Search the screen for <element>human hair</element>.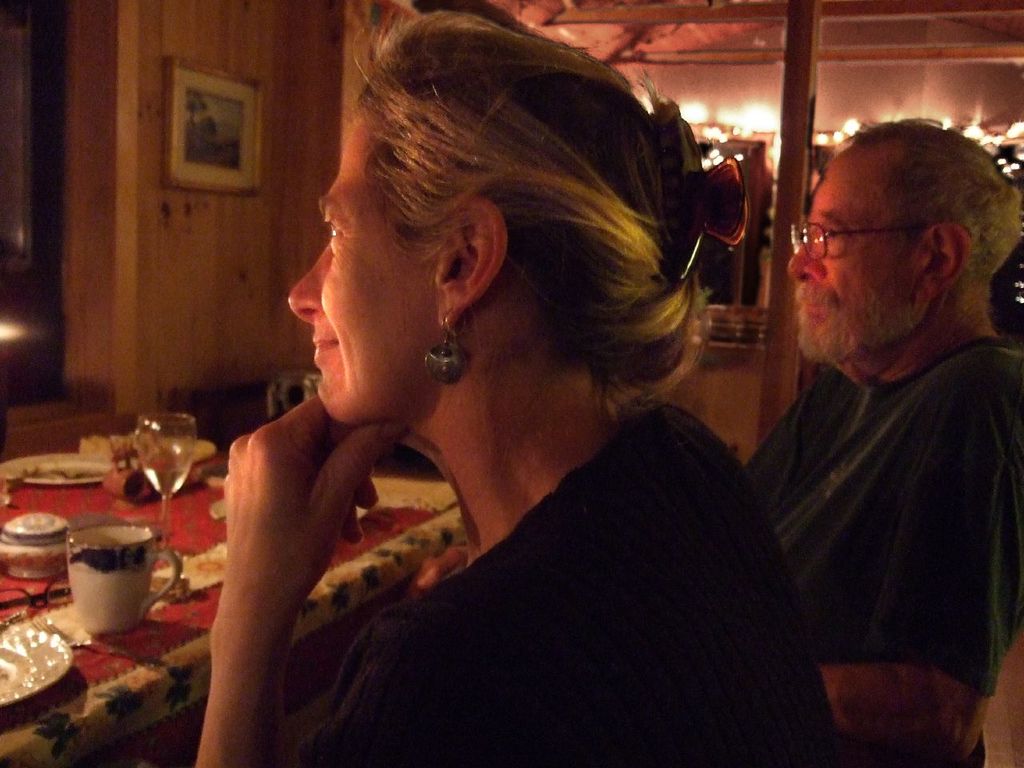
Found at l=389, t=47, r=758, b=484.
